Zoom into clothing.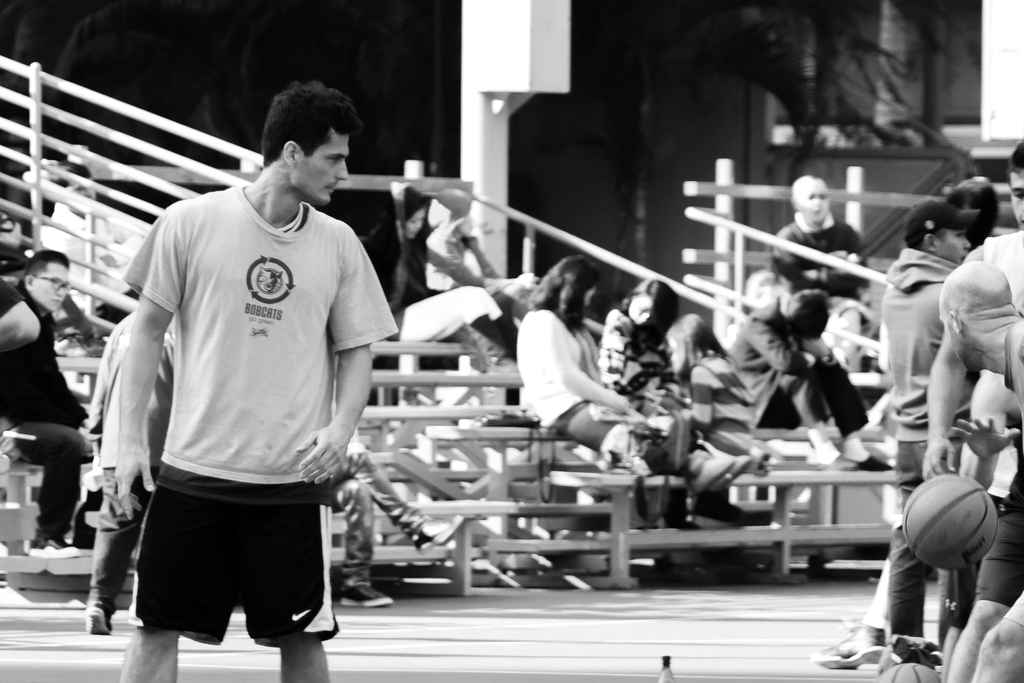
Zoom target: x1=84 y1=297 x2=206 y2=623.
